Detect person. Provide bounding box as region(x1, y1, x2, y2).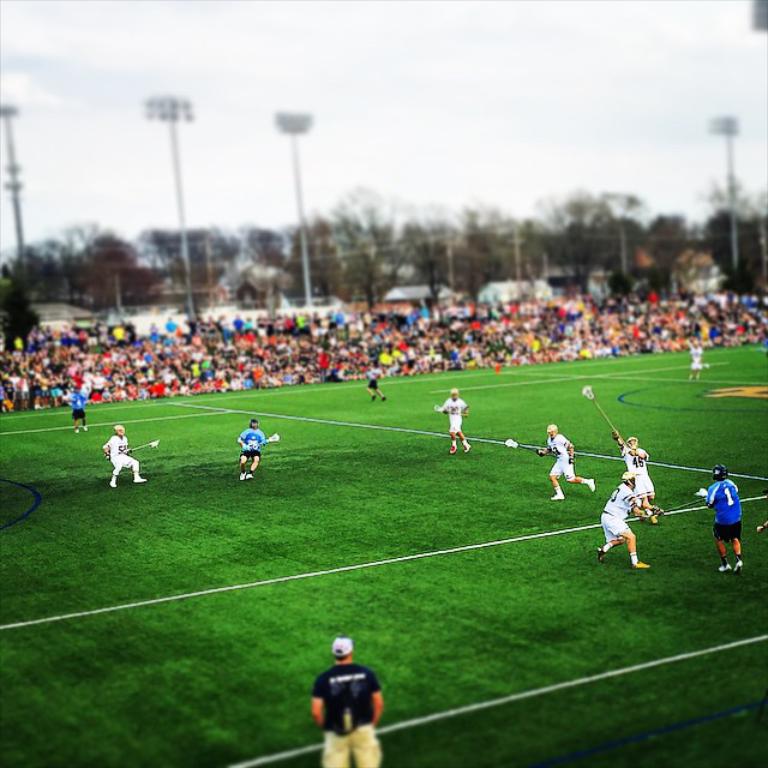
region(324, 642, 391, 756).
